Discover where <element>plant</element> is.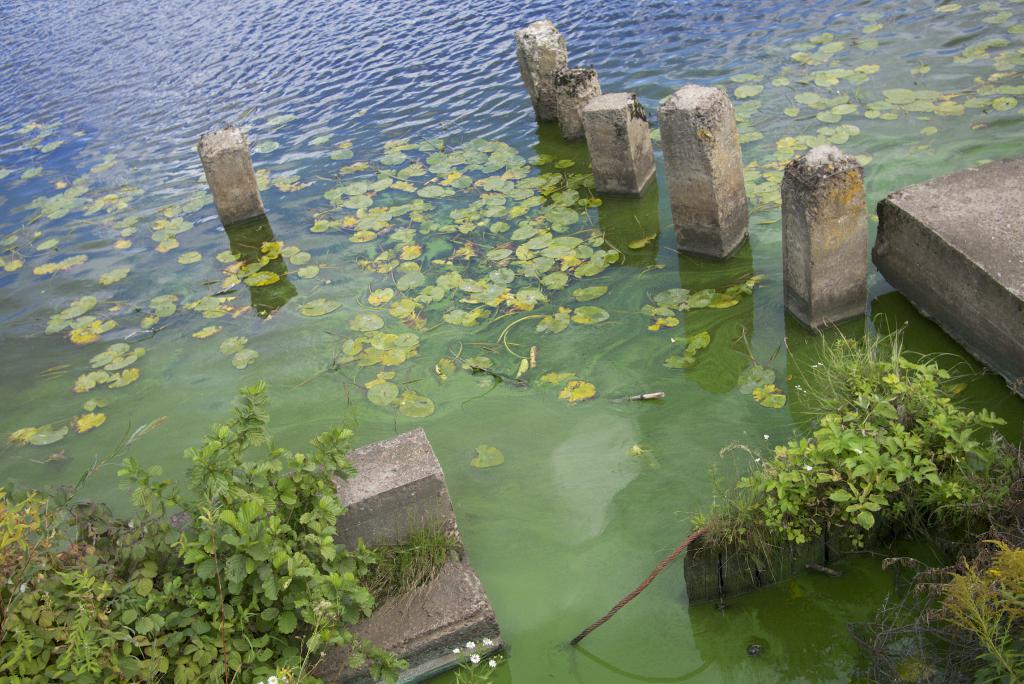
Discovered at select_region(674, 302, 1009, 634).
